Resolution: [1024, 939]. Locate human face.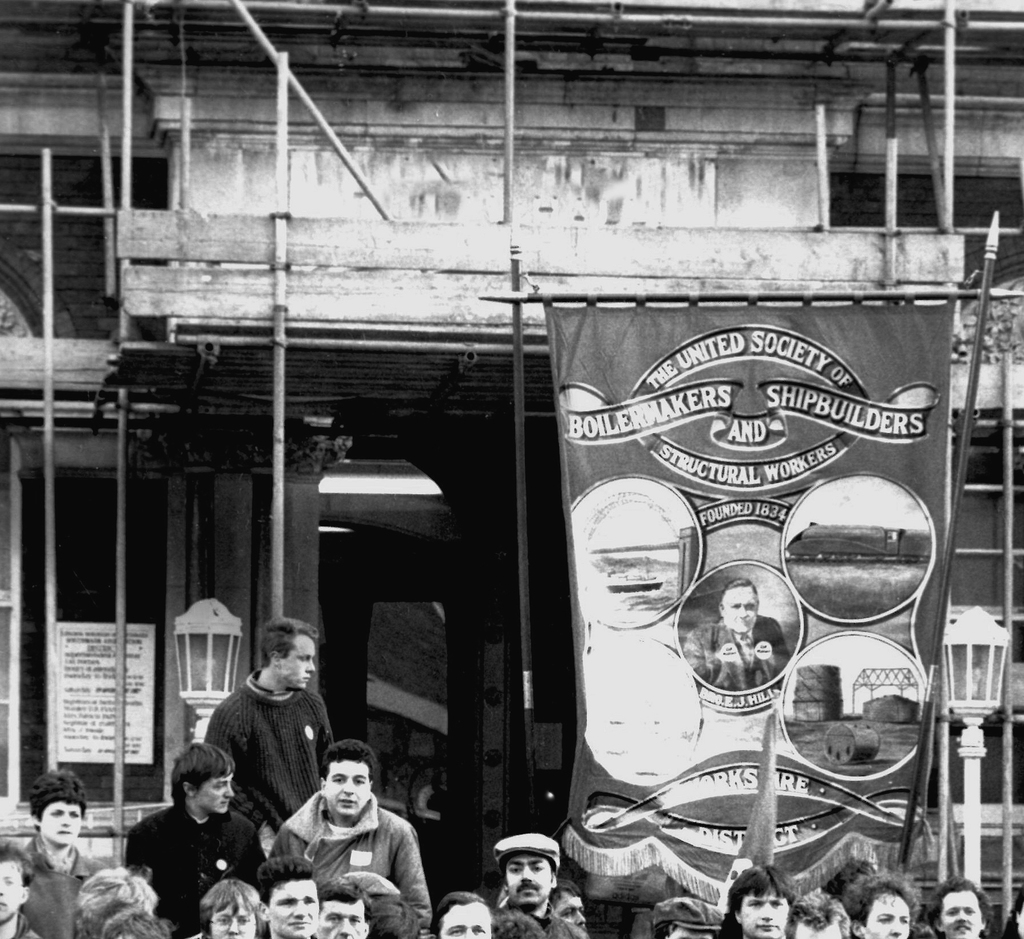
<box>193,768,232,812</box>.
